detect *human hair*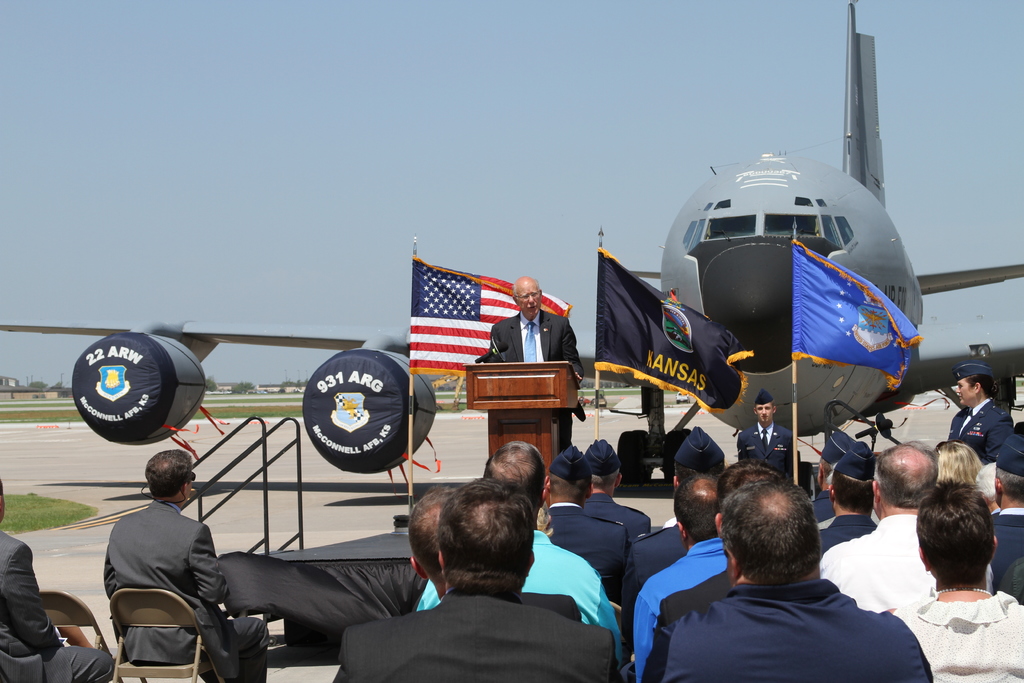
{"left": 939, "top": 443, "right": 990, "bottom": 488}
